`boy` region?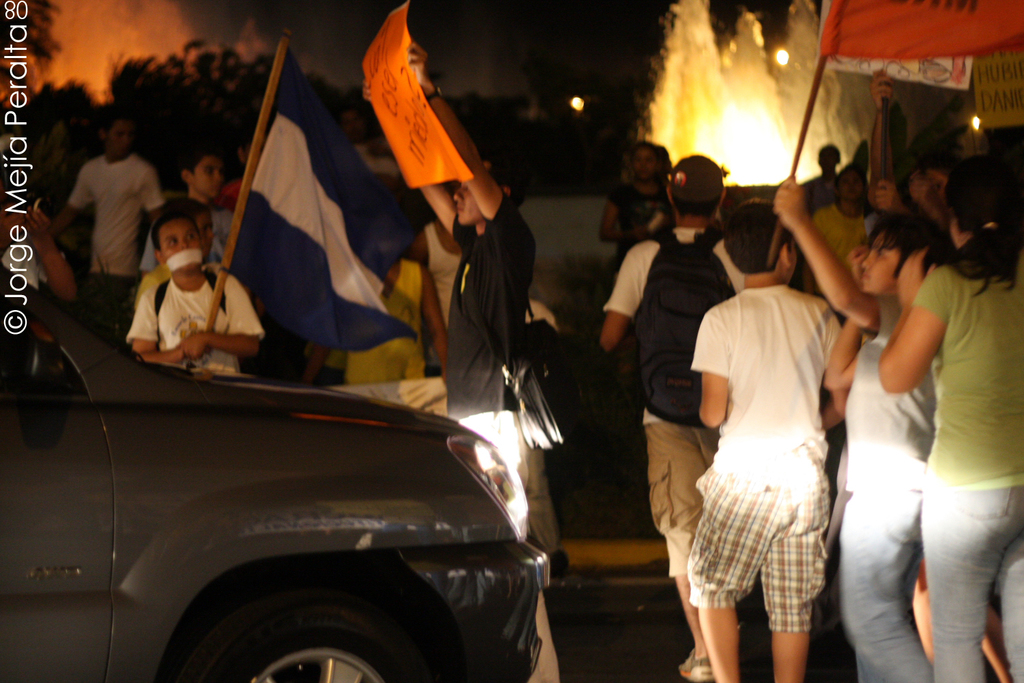
detection(775, 173, 963, 682)
